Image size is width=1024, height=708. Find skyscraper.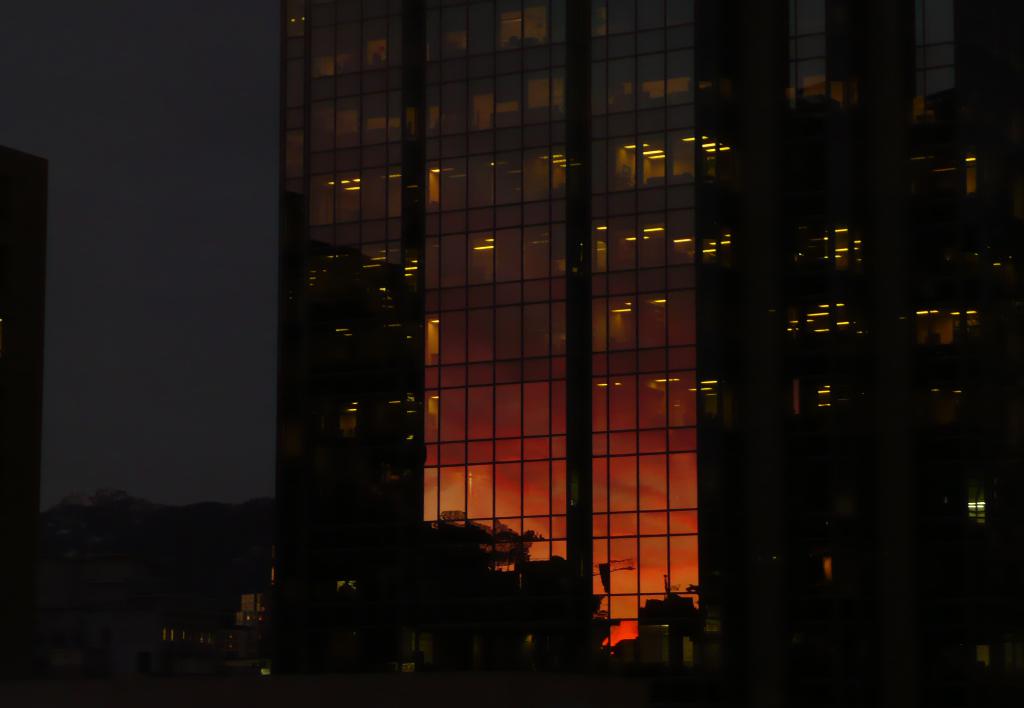
<region>242, 0, 837, 679</region>.
